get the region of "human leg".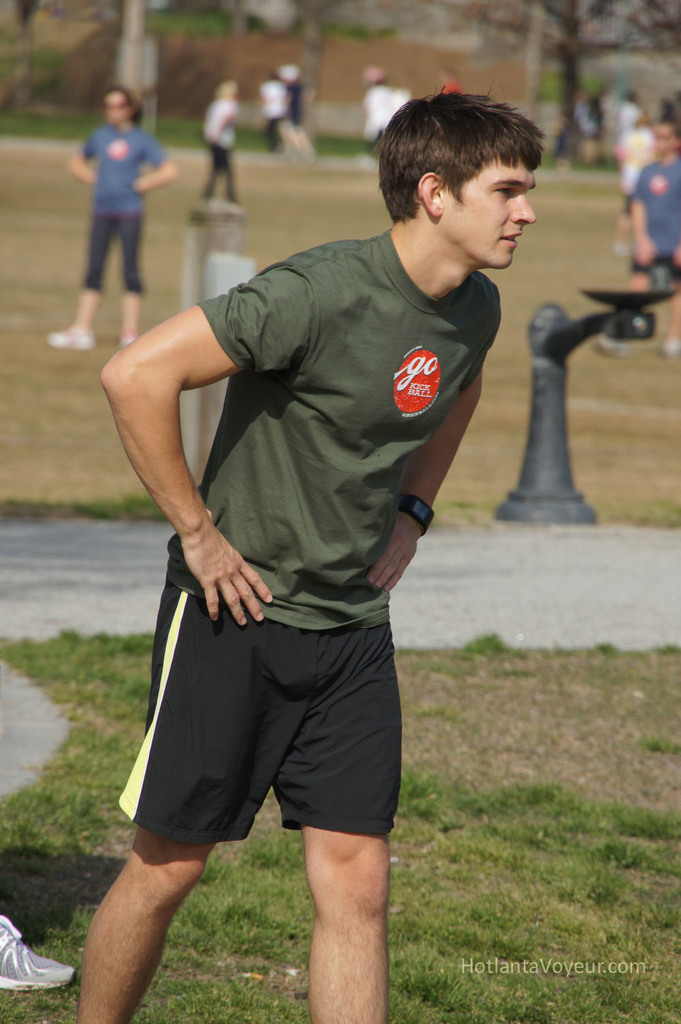
l=277, t=598, r=404, b=1023.
